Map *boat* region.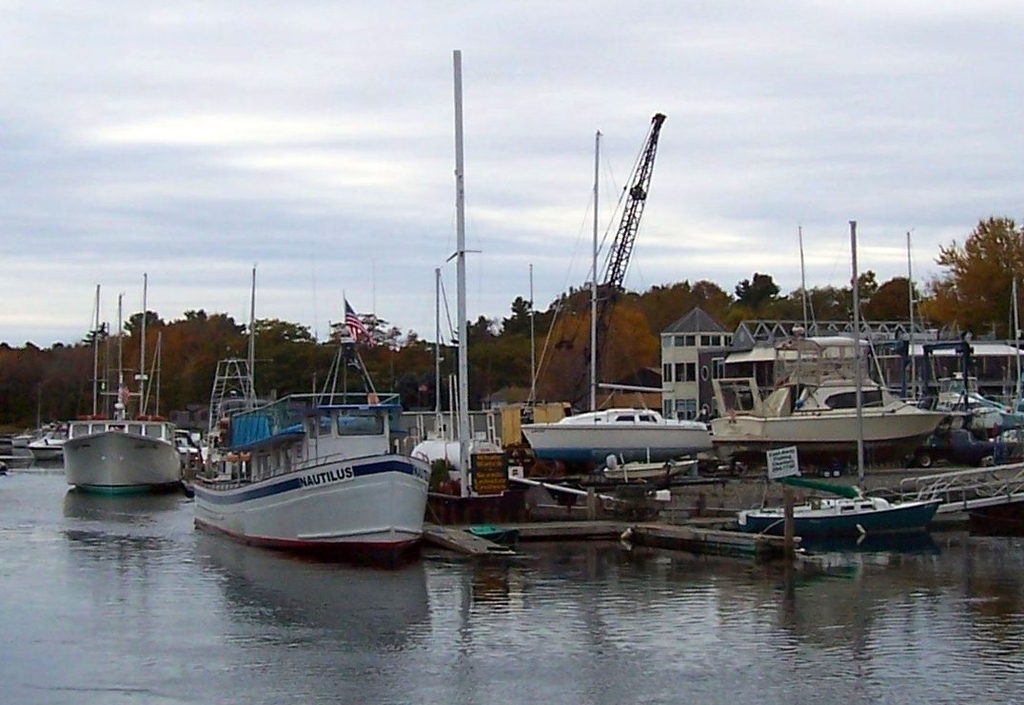
Mapped to {"x1": 174, "y1": 302, "x2": 446, "y2": 560}.
